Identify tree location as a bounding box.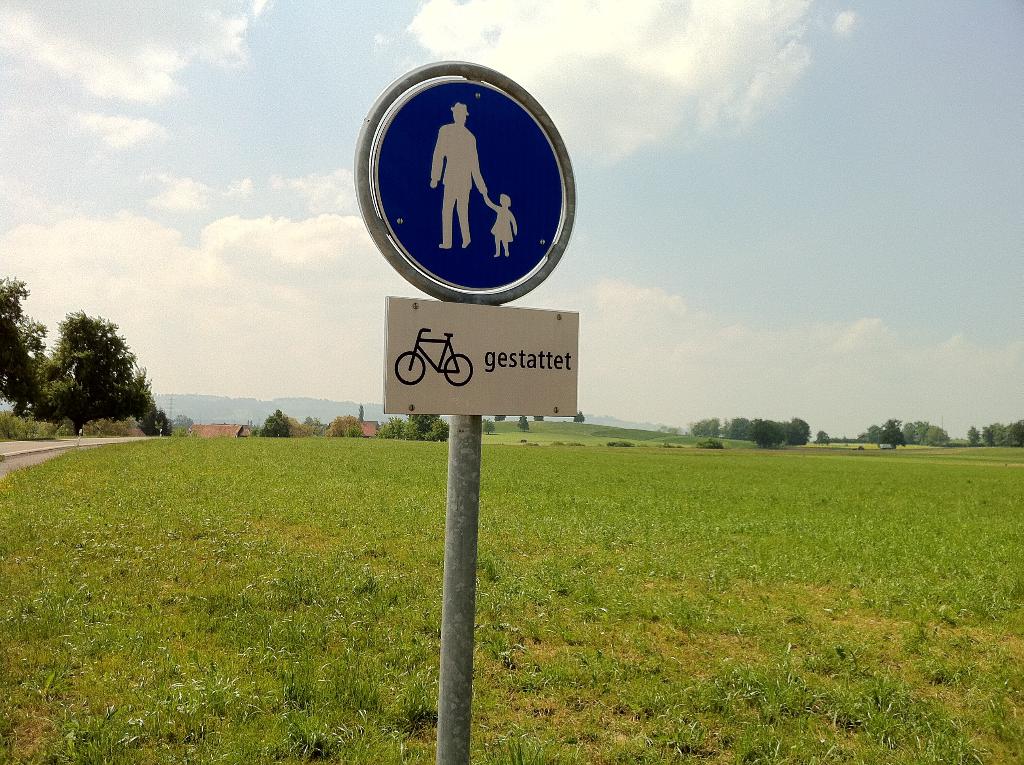
BBox(253, 410, 294, 439).
